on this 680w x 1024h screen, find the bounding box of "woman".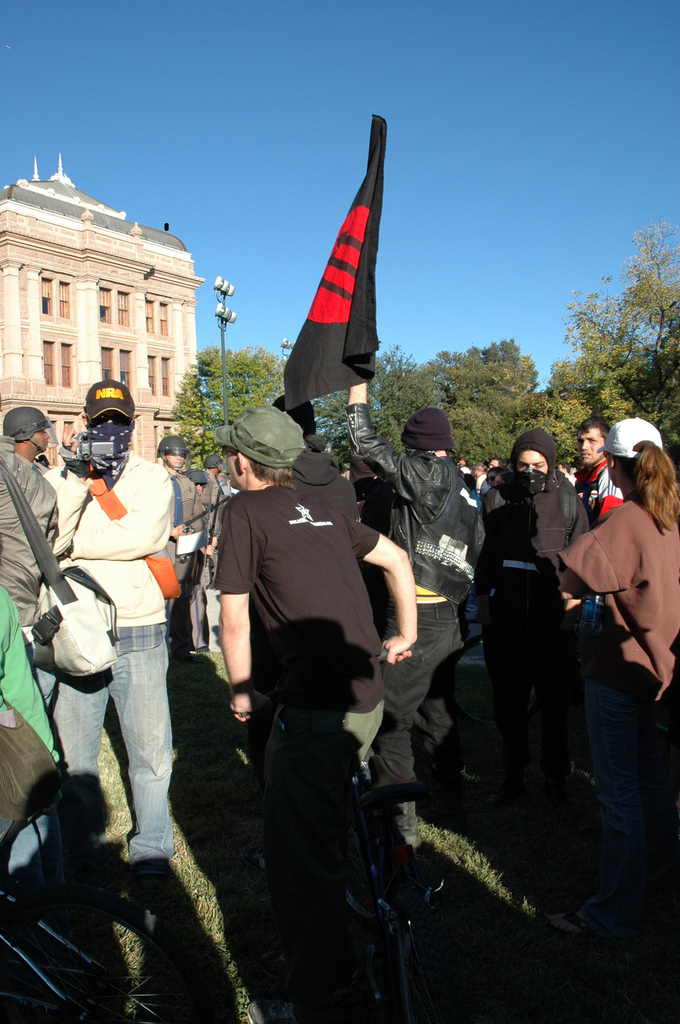
Bounding box: <bbox>492, 468, 515, 488</bbox>.
